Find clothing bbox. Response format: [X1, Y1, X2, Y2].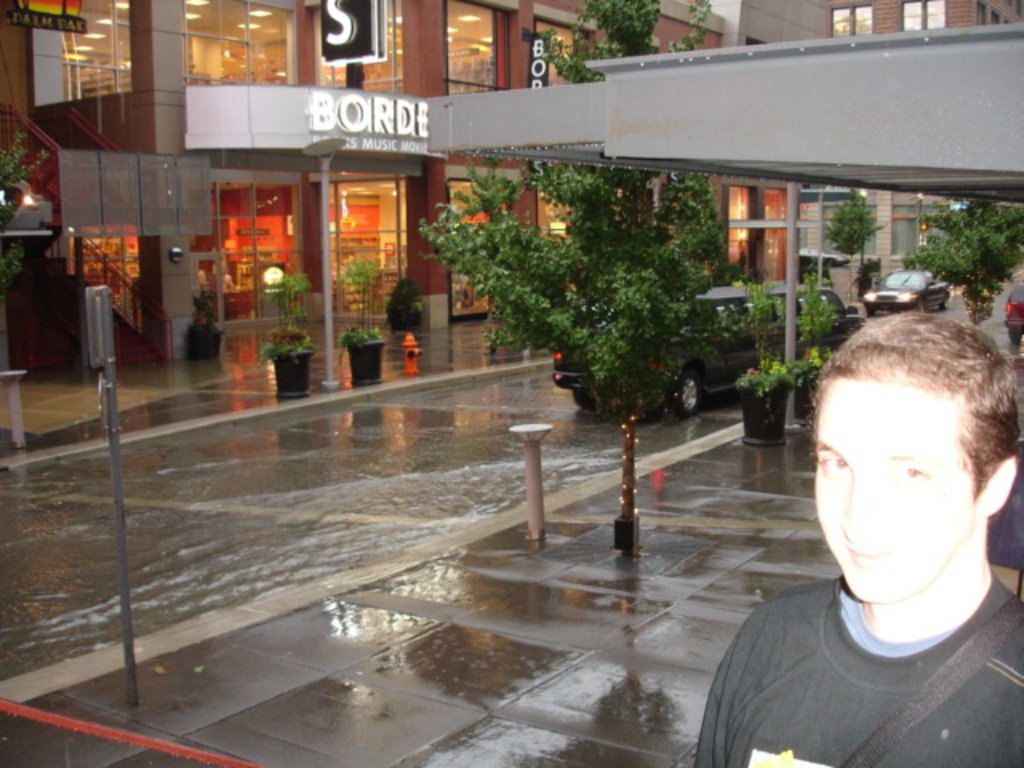
[694, 570, 1022, 766].
